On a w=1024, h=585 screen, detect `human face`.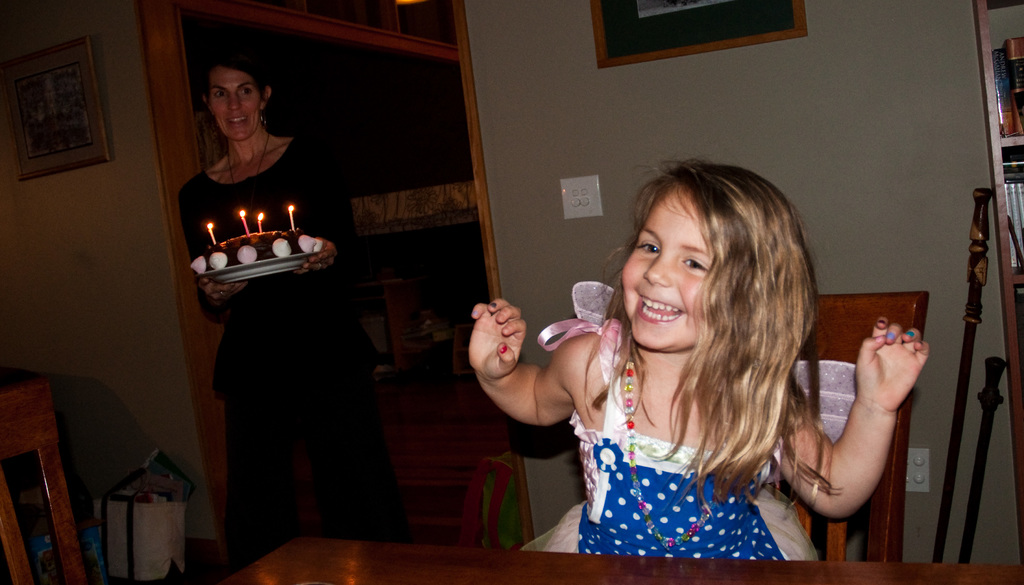
200, 60, 266, 142.
